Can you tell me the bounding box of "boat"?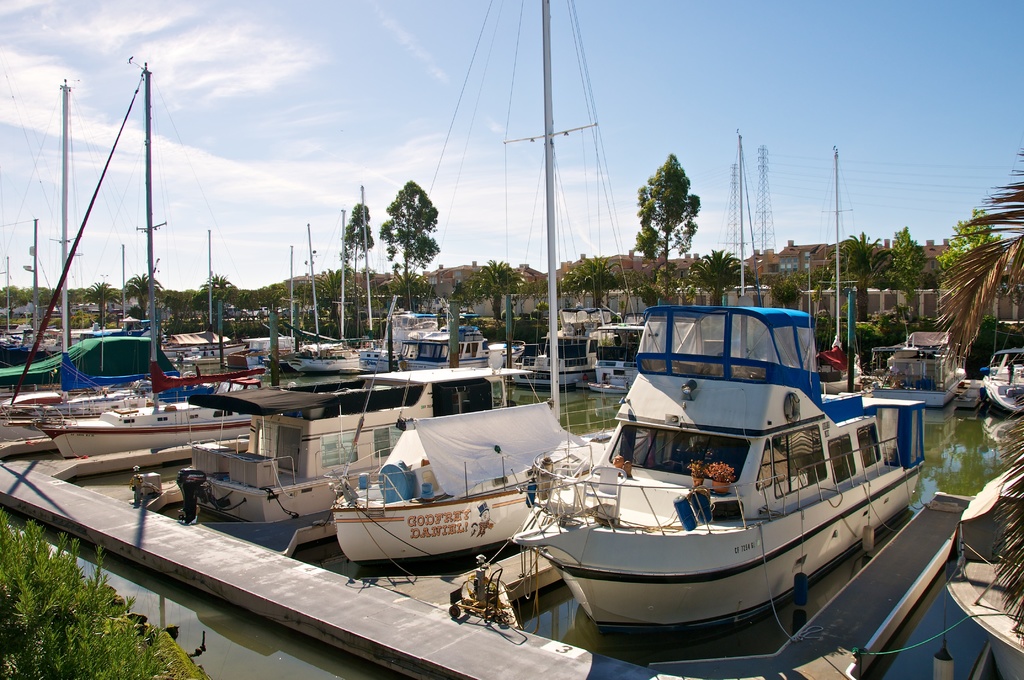
region(593, 324, 646, 396).
